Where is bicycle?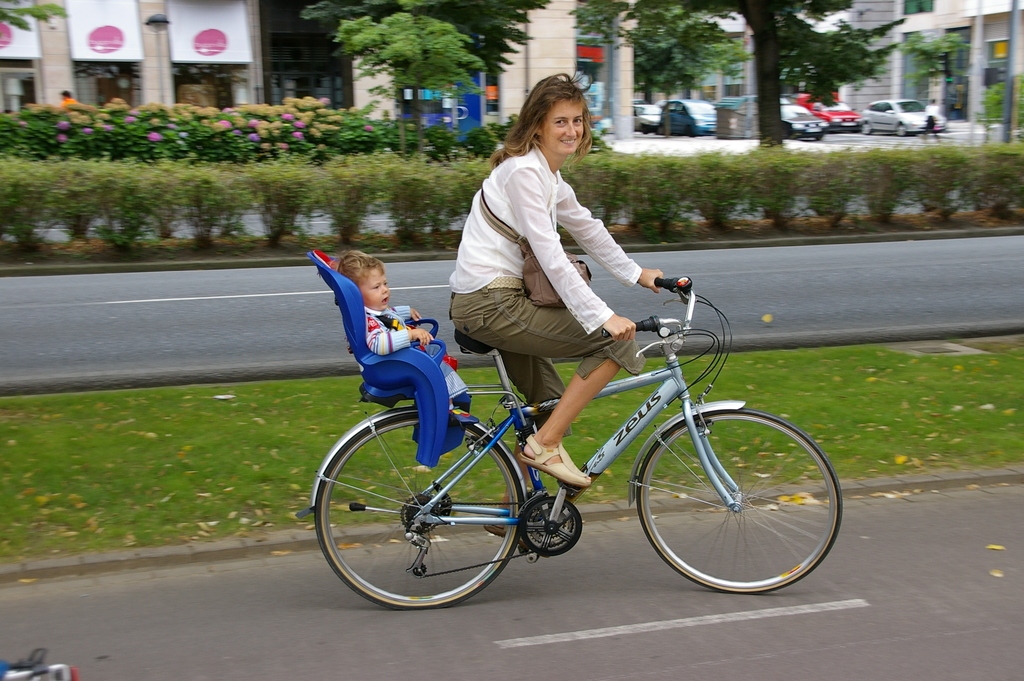
detection(312, 268, 875, 620).
